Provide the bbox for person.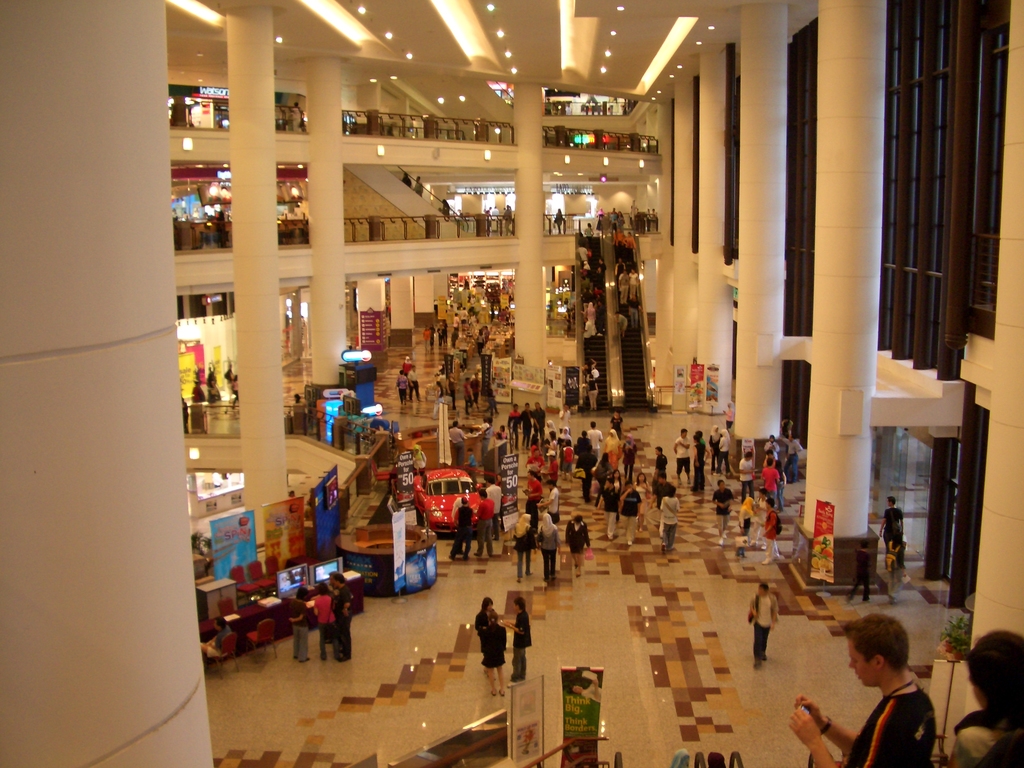
x1=438, y1=196, x2=451, y2=220.
